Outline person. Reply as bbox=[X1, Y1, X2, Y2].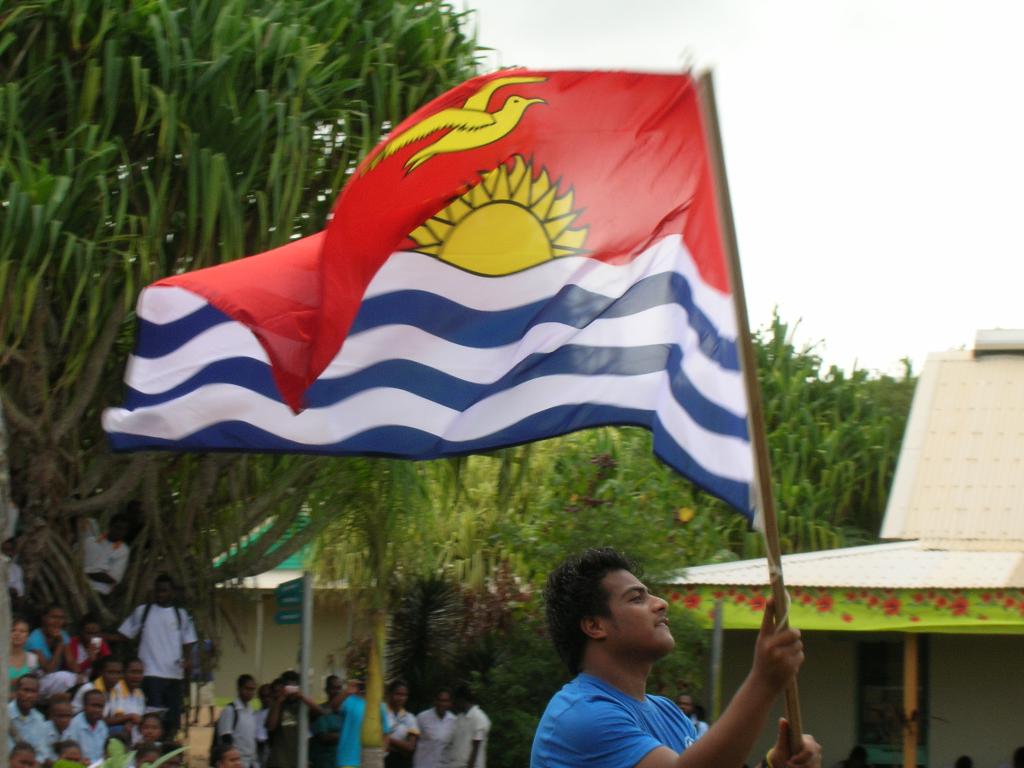
bbox=[947, 753, 968, 767].
